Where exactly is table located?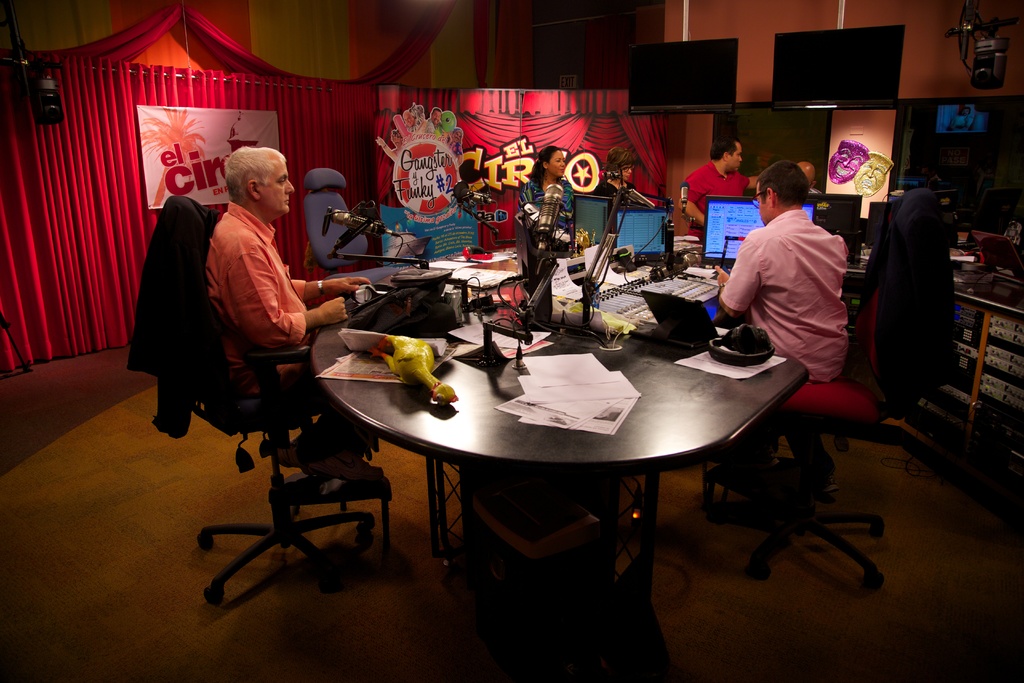
Its bounding box is detection(309, 258, 803, 607).
